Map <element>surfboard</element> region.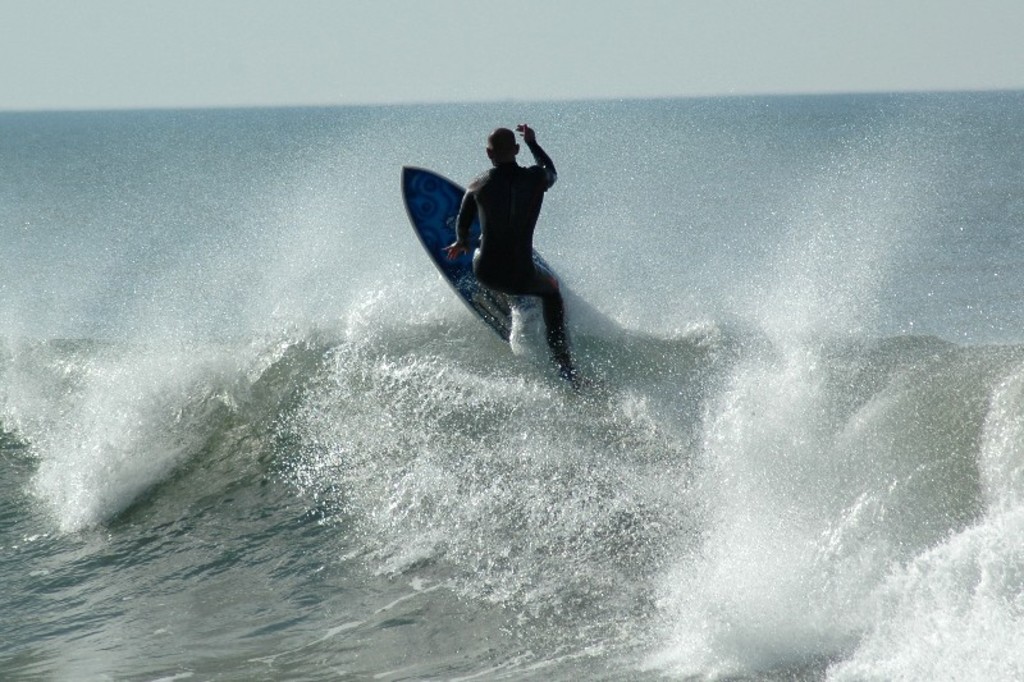
Mapped to rect(398, 166, 639, 397).
